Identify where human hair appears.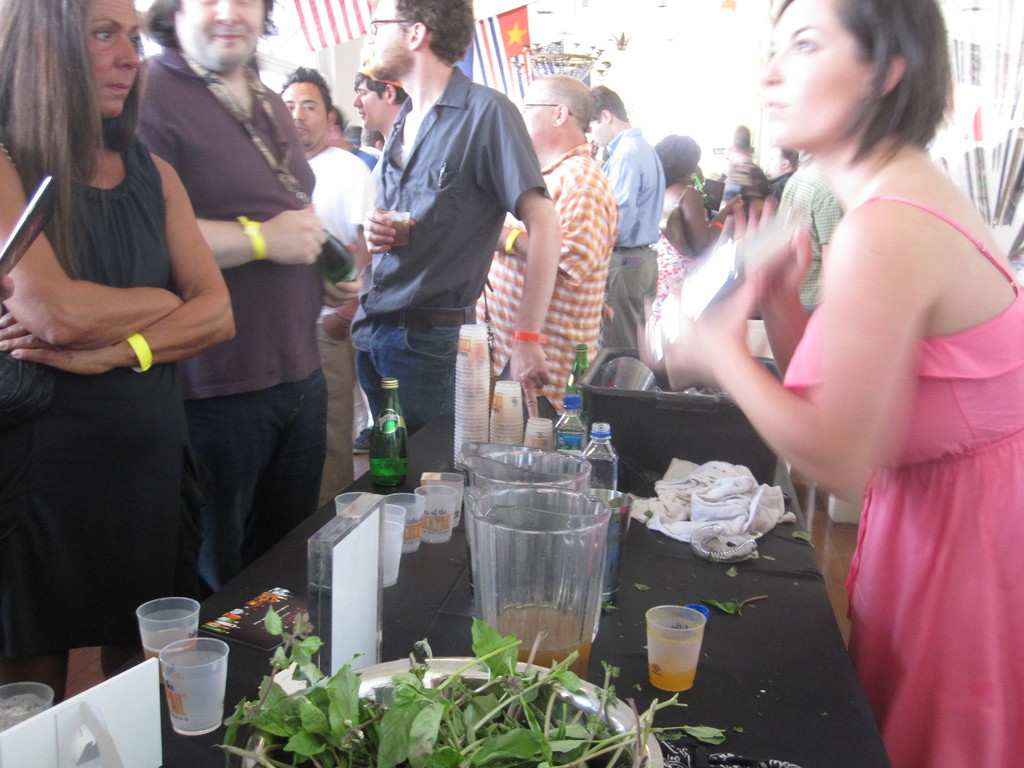
Appears at 398 0 479 70.
